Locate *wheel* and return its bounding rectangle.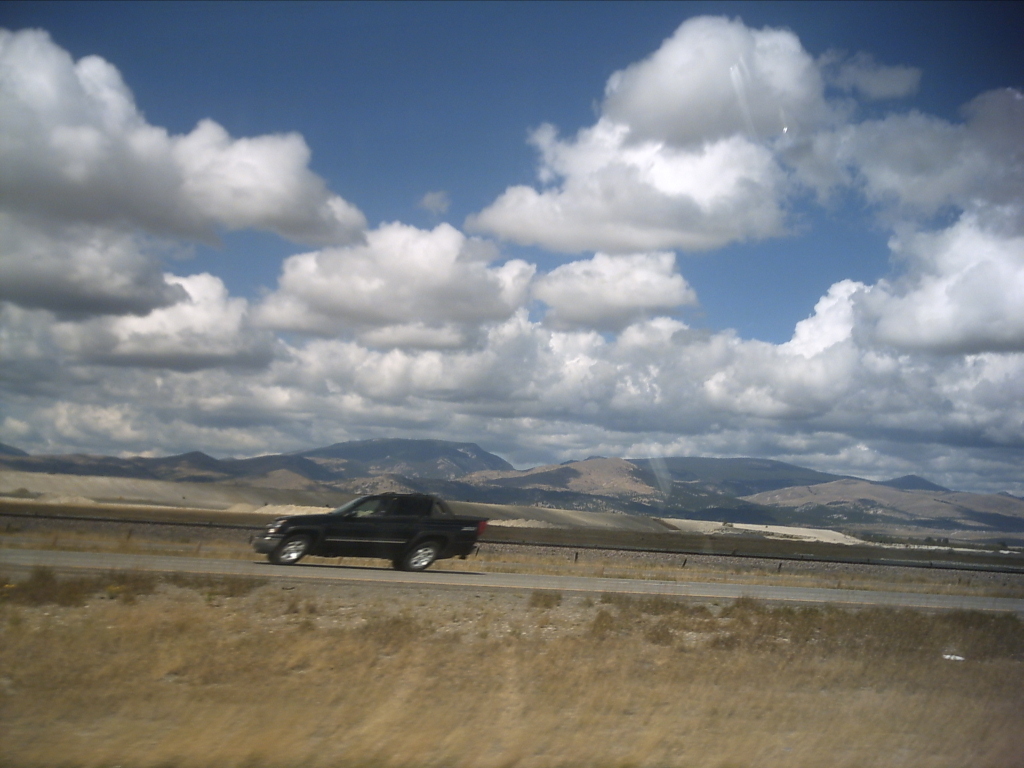
(388,539,441,571).
